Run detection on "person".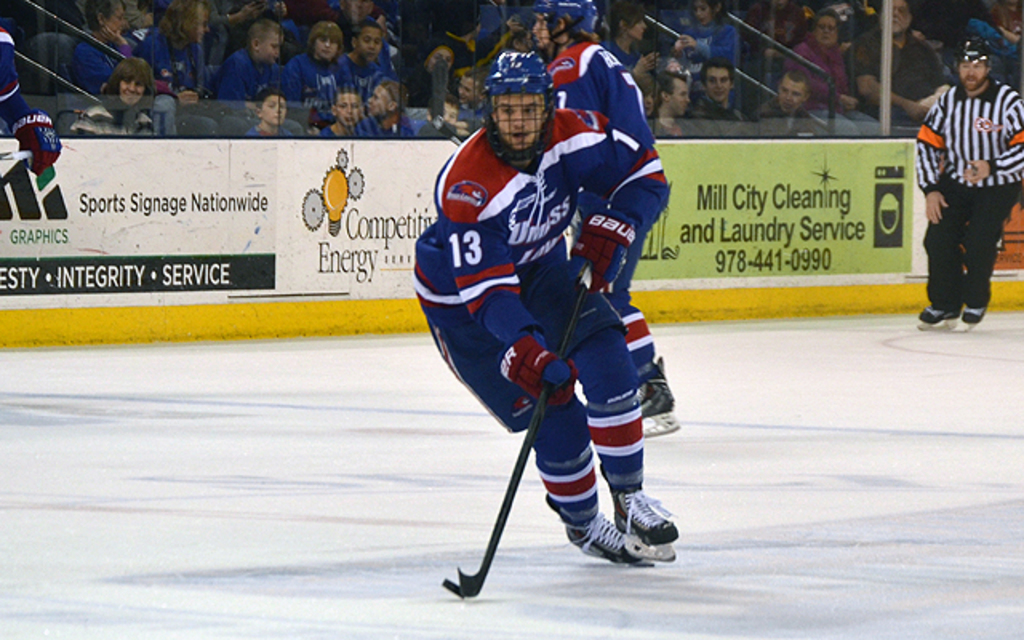
Result: region(658, 62, 706, 136).
